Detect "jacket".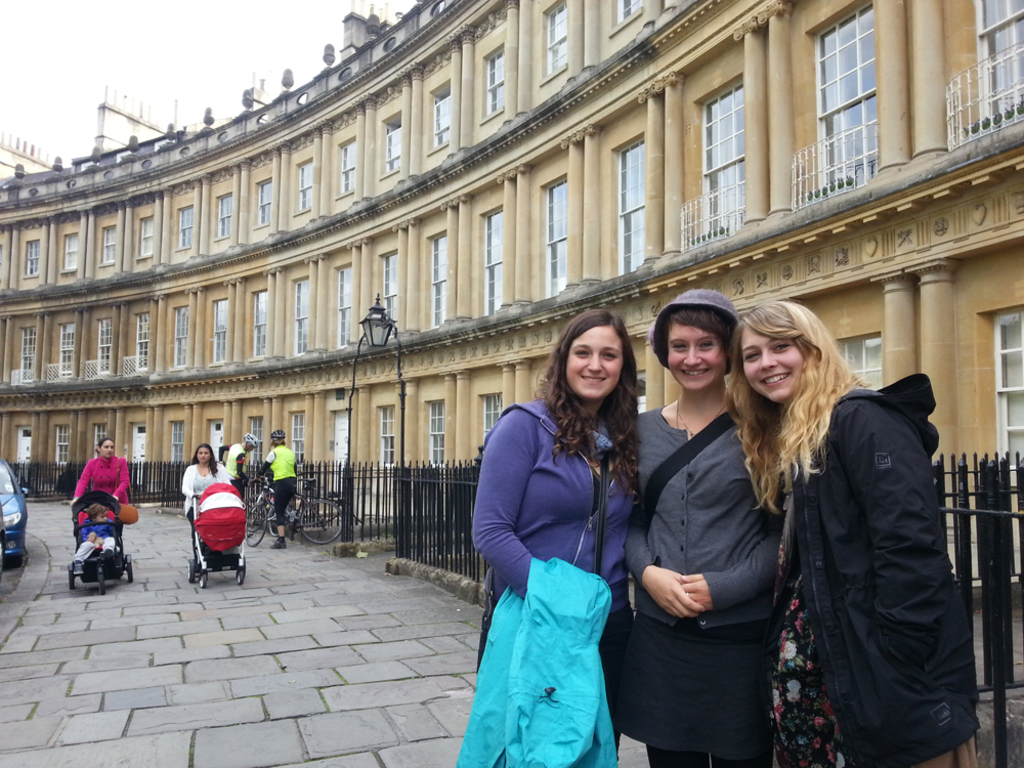
Detected at bbox=[782, 369, 979, 767].
